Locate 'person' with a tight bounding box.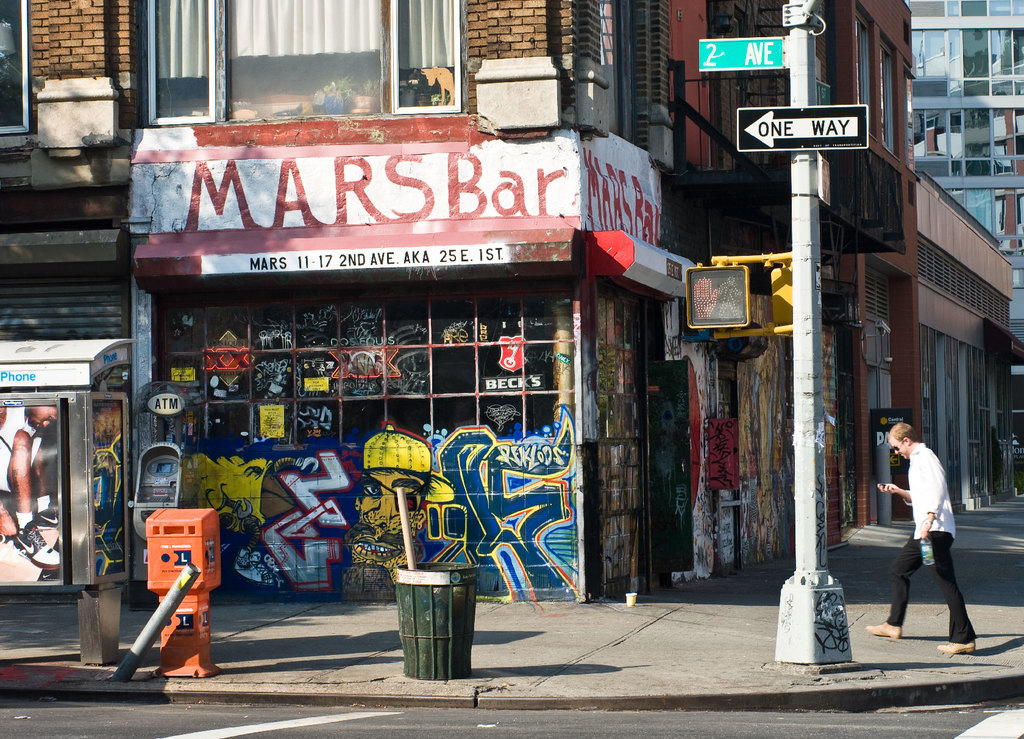
891 411 973 647.
